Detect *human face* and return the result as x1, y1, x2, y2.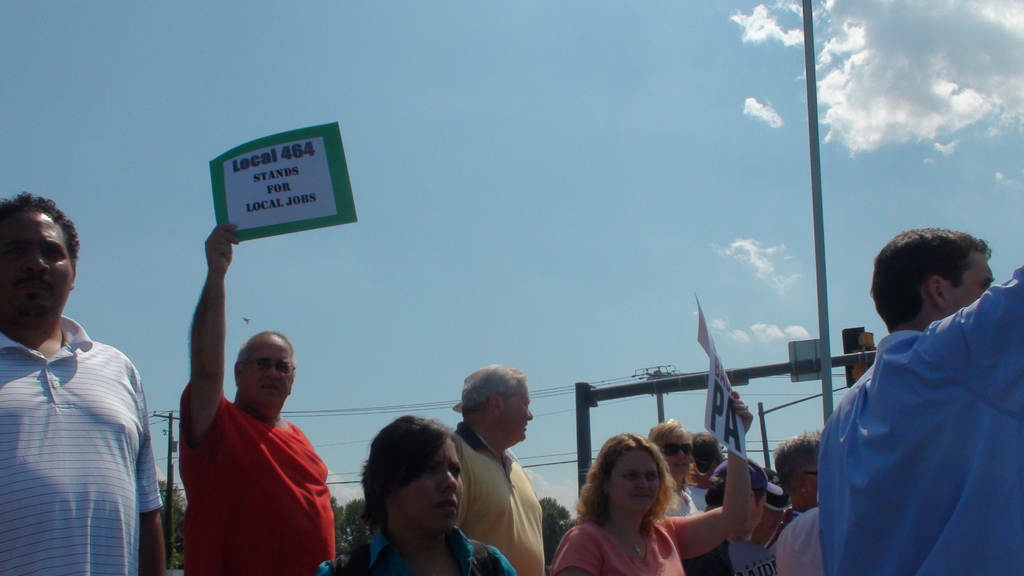
496, 381, 533, 442.
